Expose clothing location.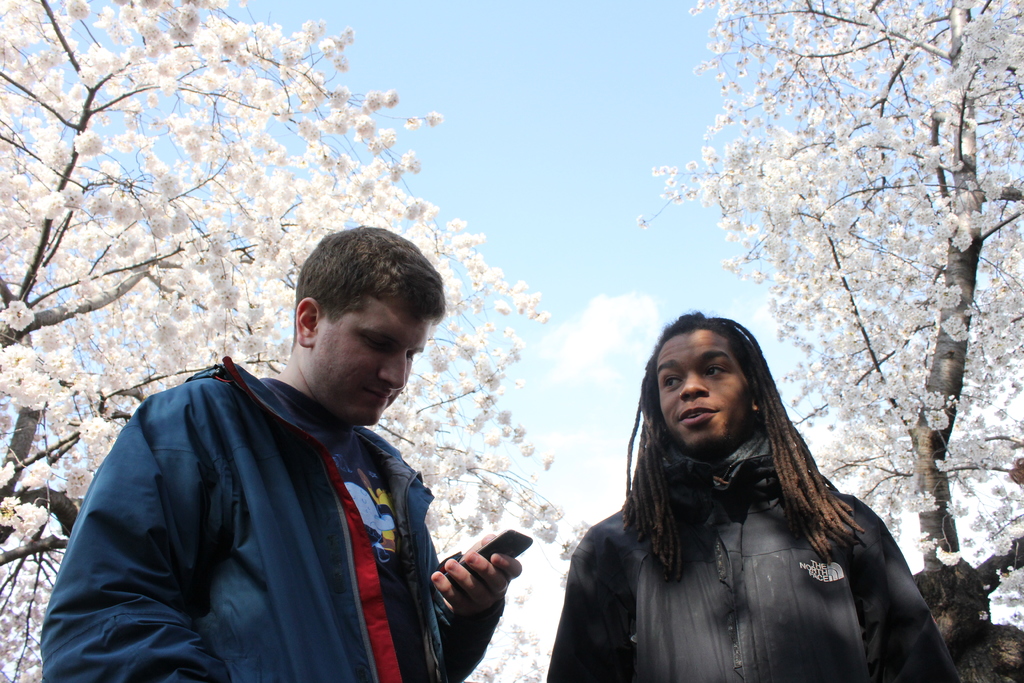
Exposed at 45 329 504 682.
